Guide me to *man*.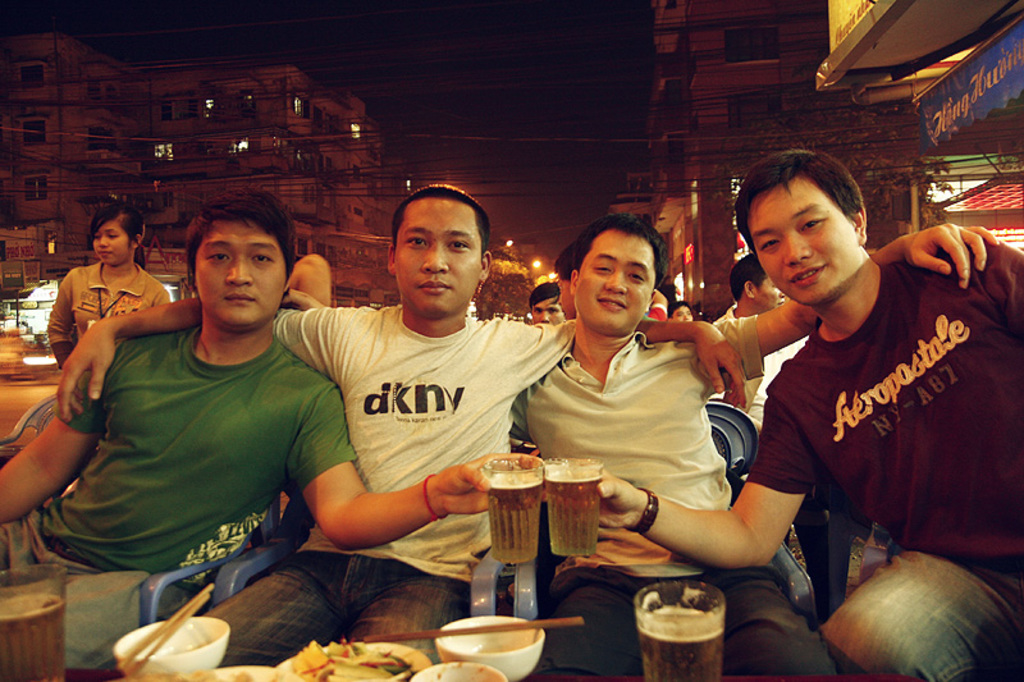
Guidance: (left=0, top=192, right=540, bottom=669).
